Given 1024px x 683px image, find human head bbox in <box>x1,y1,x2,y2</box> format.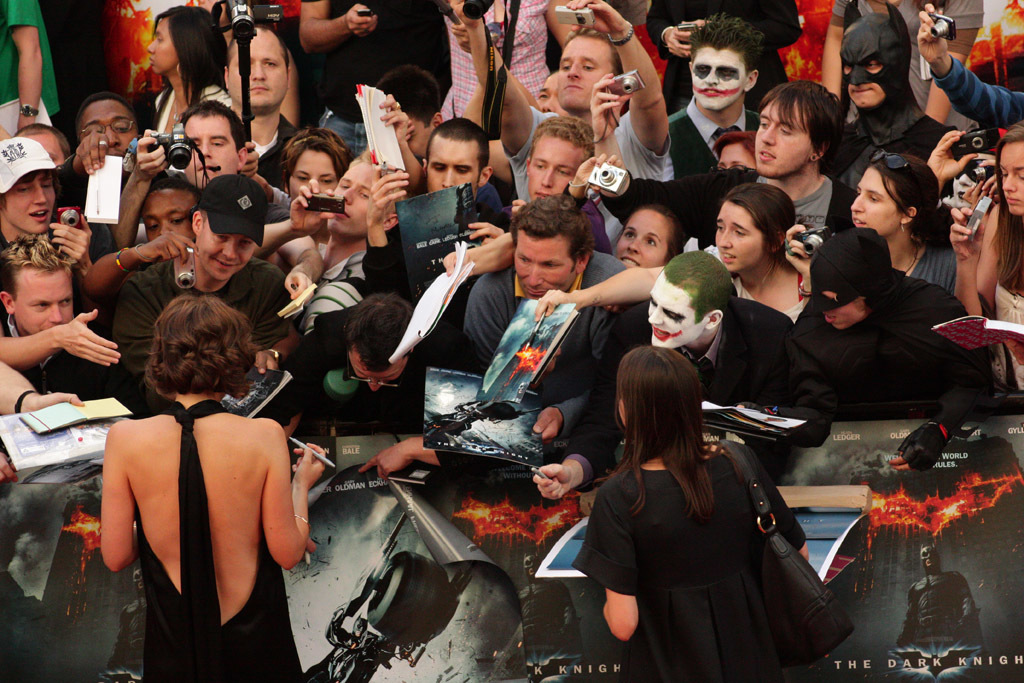
<box>144,6,217,78</box>.
